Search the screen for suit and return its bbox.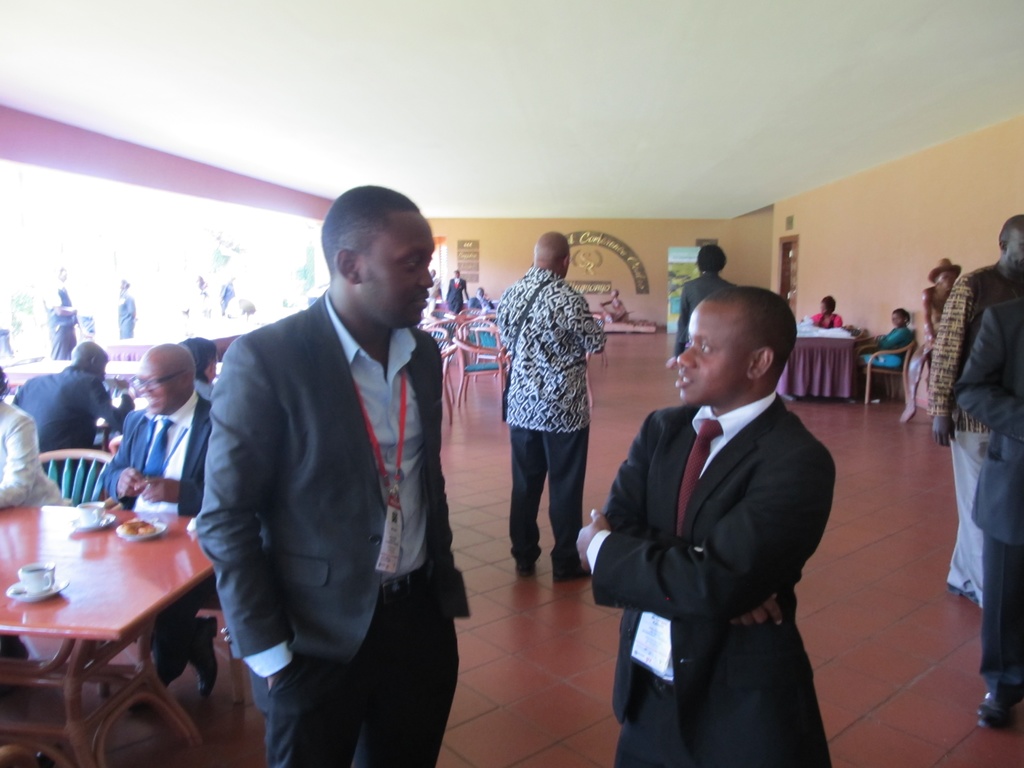
Found: box(953, 295, 1023, 705).
